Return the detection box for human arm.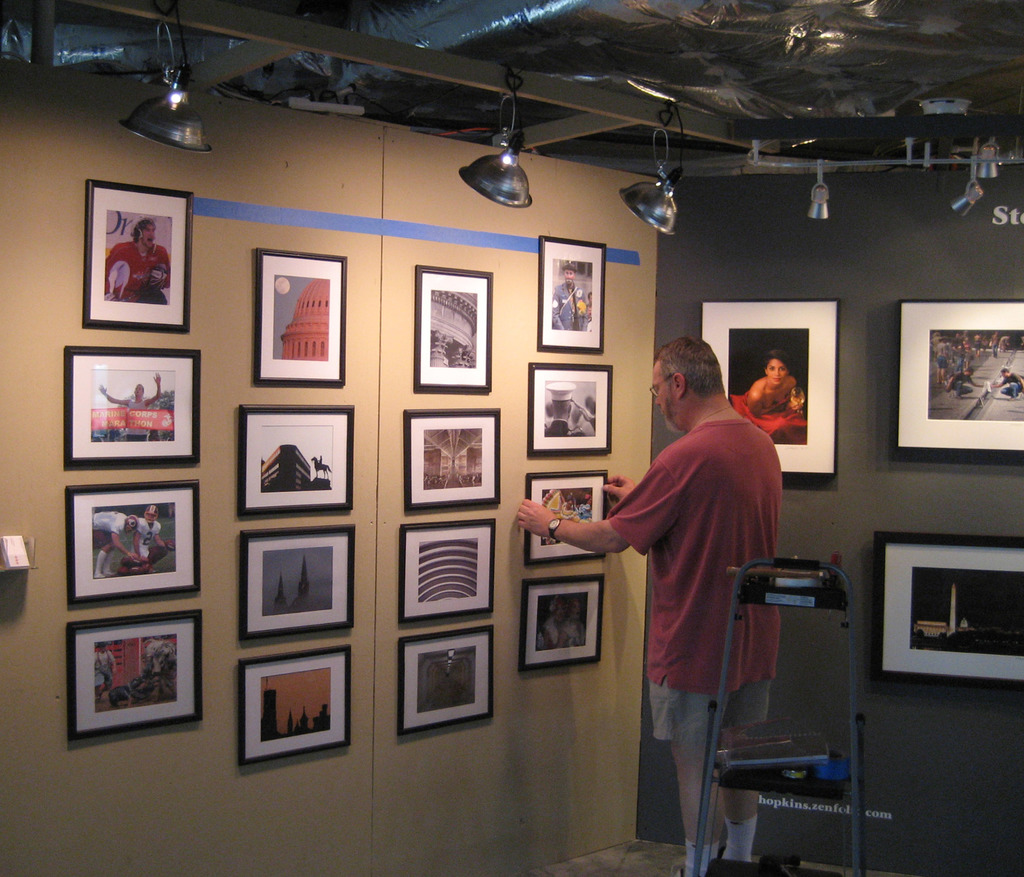
box=[988, 376, 1008, 389].
